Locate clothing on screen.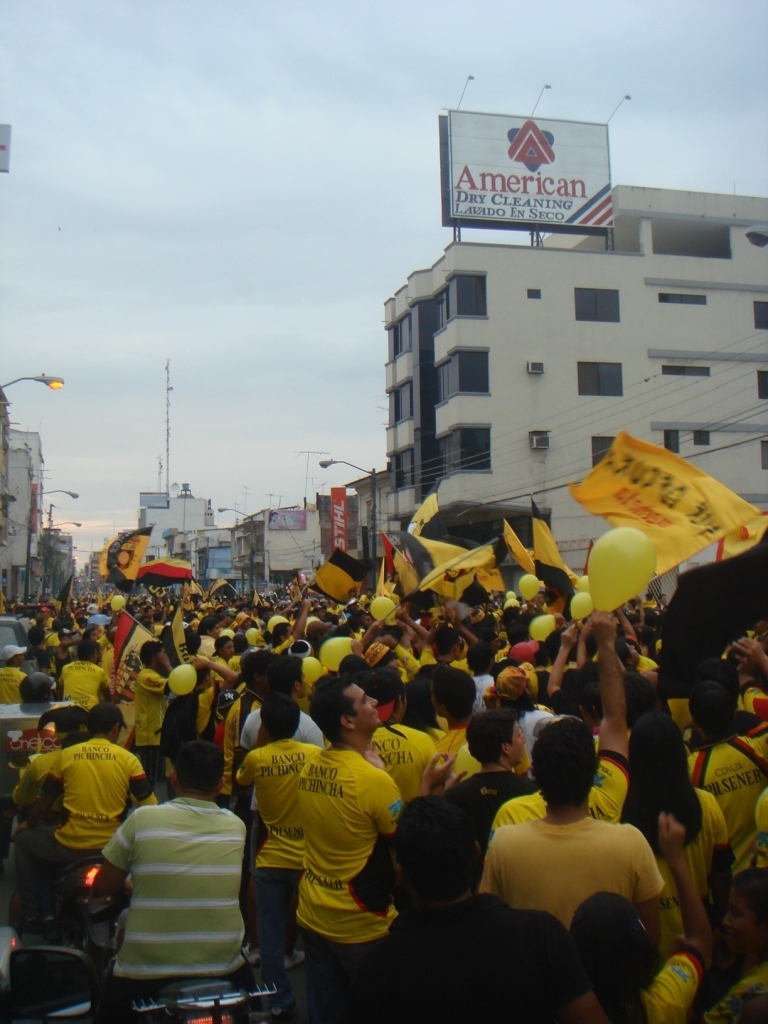
On screen at box(218, 687, 264, 779).
